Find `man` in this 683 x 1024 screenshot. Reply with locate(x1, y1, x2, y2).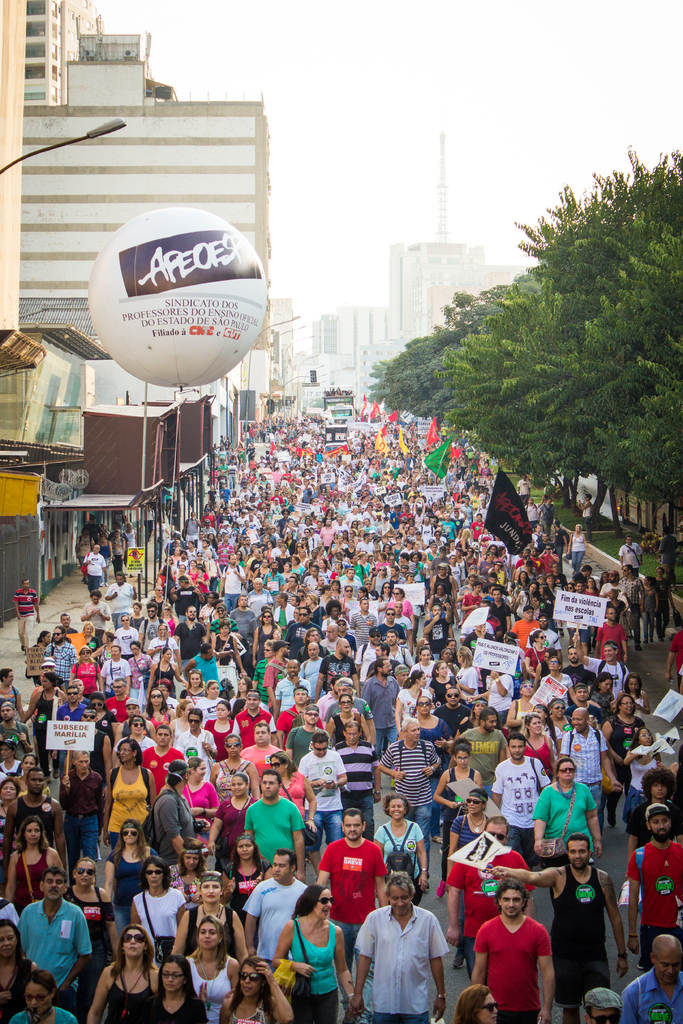
locate(517, 473, 533, 504).
